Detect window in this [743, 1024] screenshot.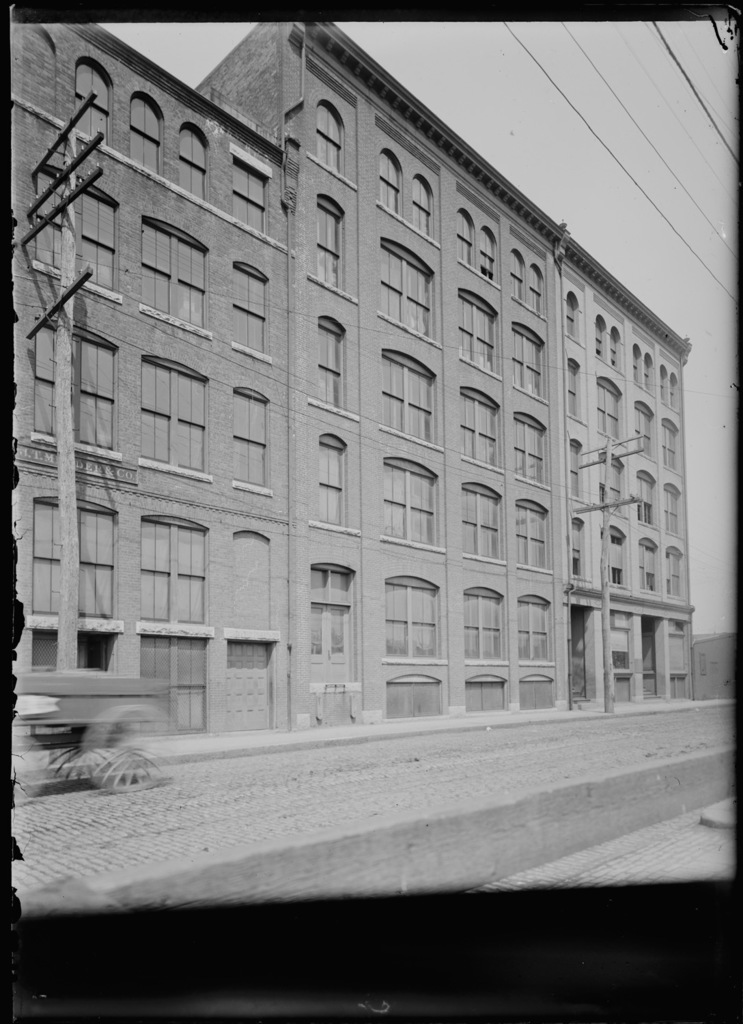
Detection: bbox(563, 287, 578, 343).
